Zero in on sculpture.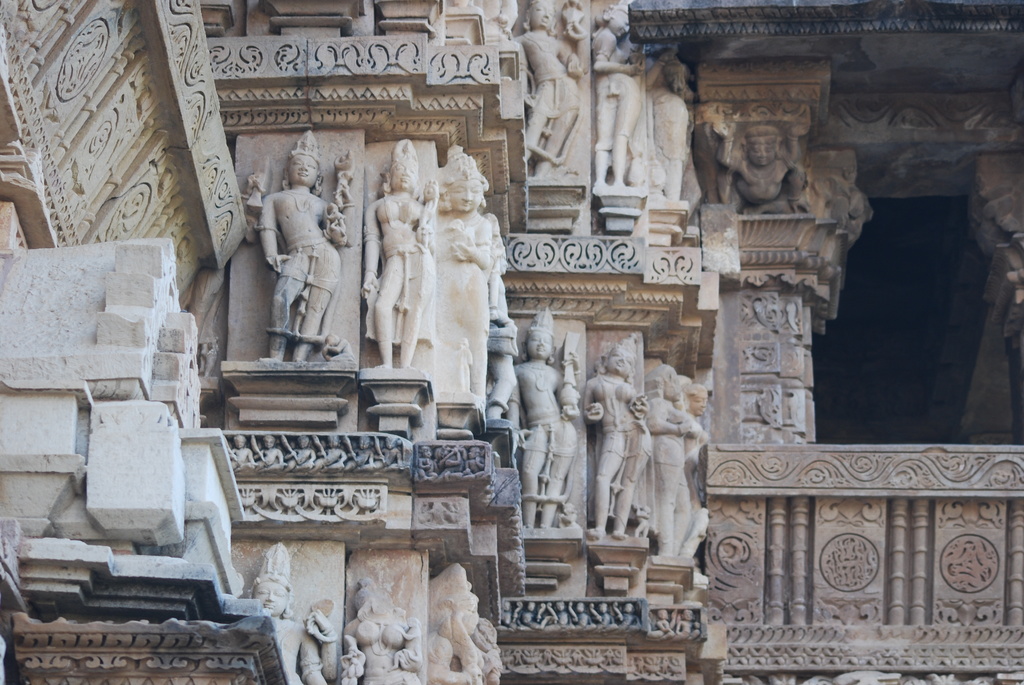
Zeroed in: 344, 562, 419, 684.
